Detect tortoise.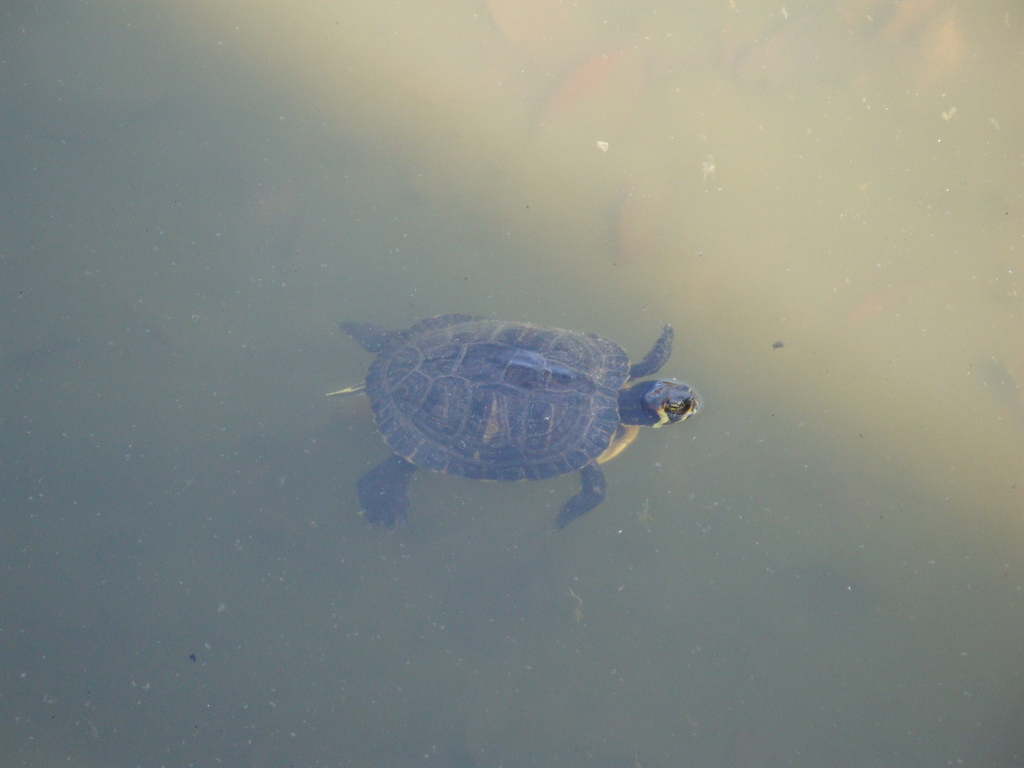
Detected at Rect(325, 308, 702, 533).
